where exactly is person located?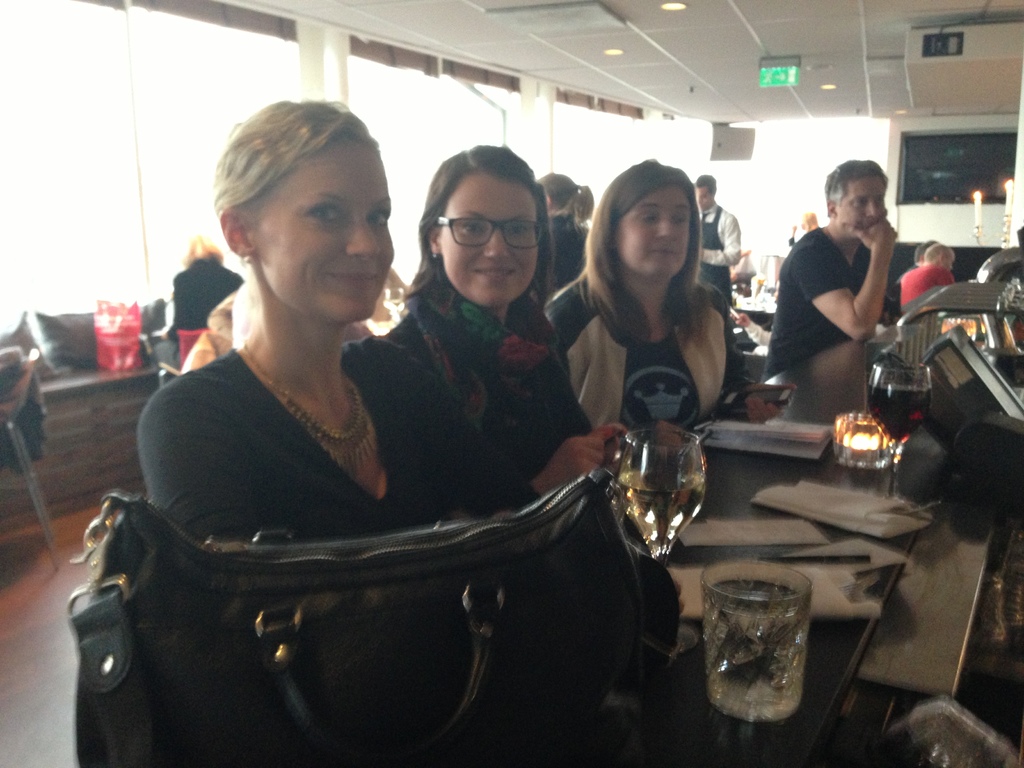
Its bounding box is select_region(132, 95, 545, 537).
